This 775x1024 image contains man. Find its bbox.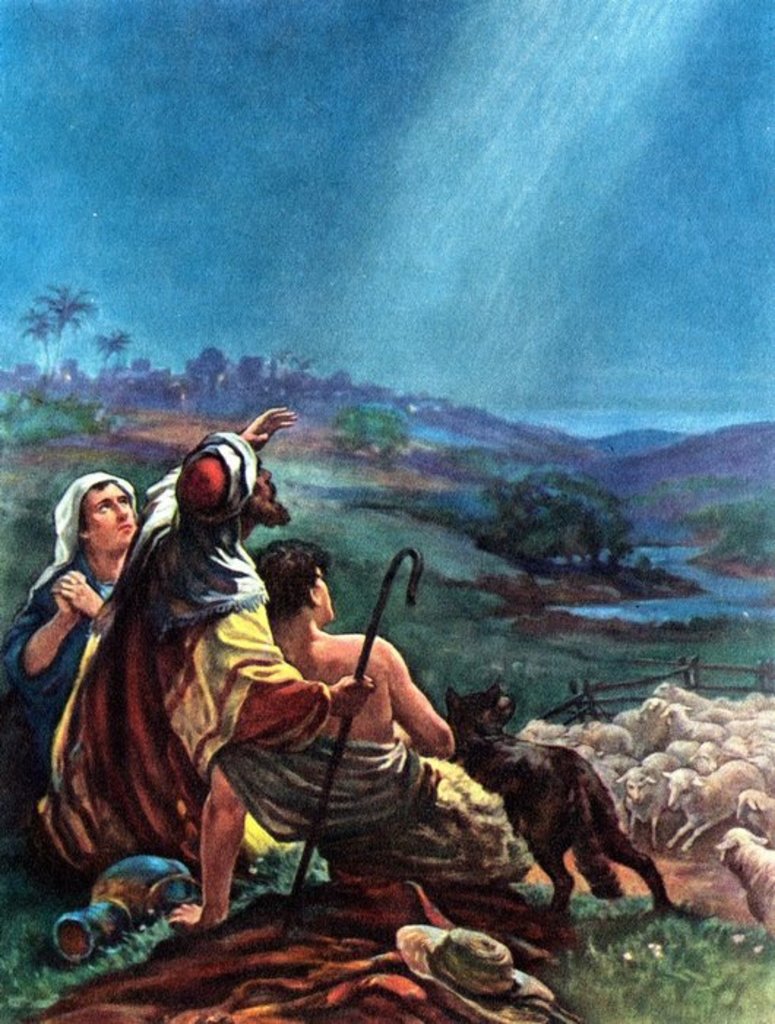
29,402,373,850.
